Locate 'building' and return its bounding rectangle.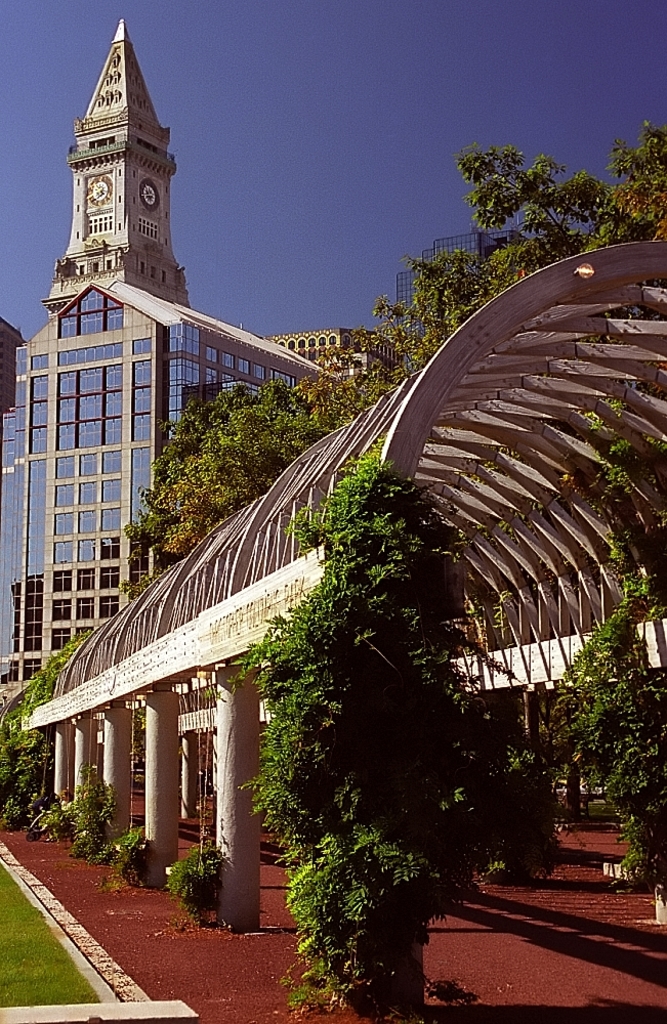
{"left": 0, "top": 20, "right": 345, "bottom": 682}.
